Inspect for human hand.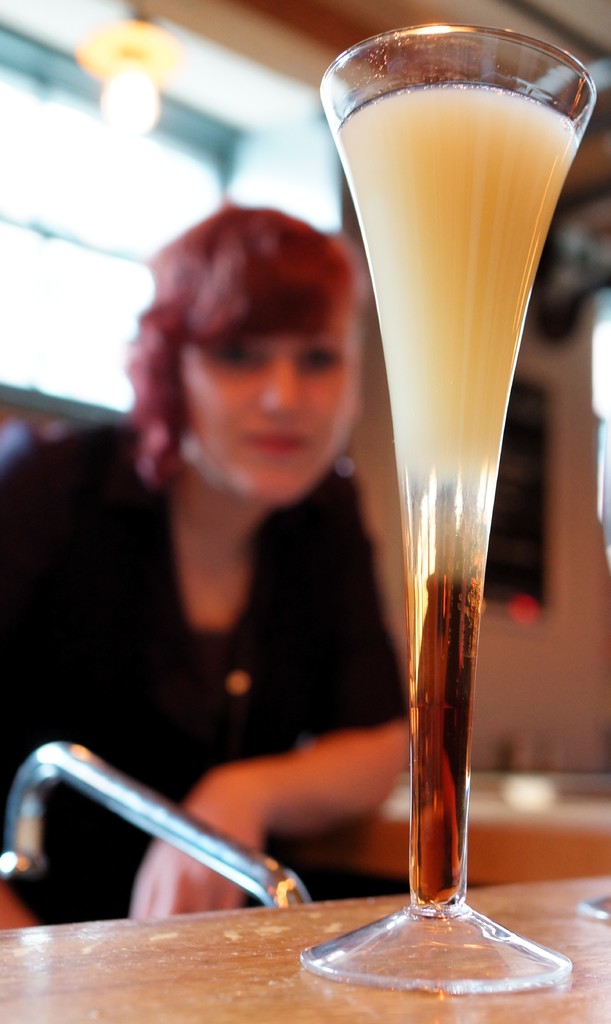
Inspection: 129,770,263,920.
